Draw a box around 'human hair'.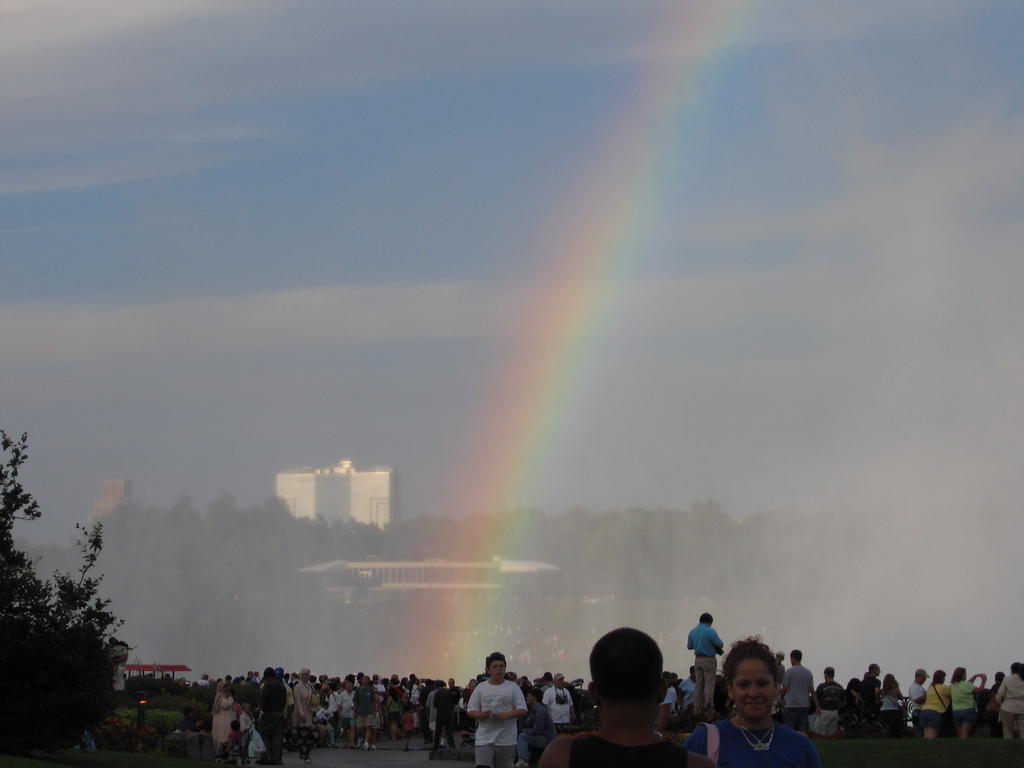
(left=485, top=650, right=508, bottom=680).
